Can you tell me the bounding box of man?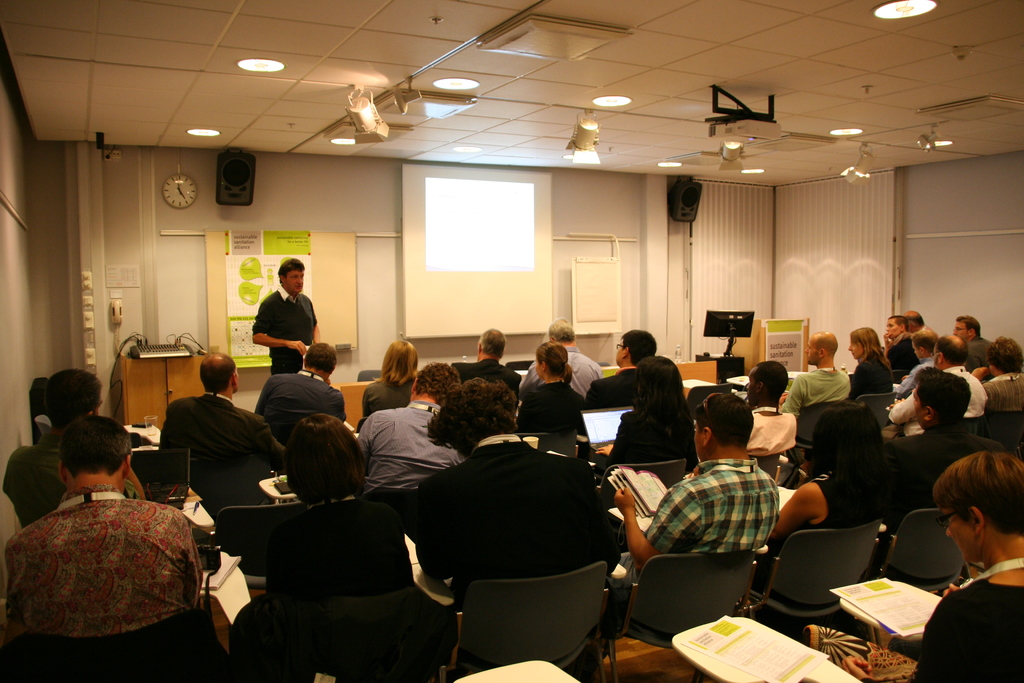
[x1=3, y1=370, x2=145, y2=526].
